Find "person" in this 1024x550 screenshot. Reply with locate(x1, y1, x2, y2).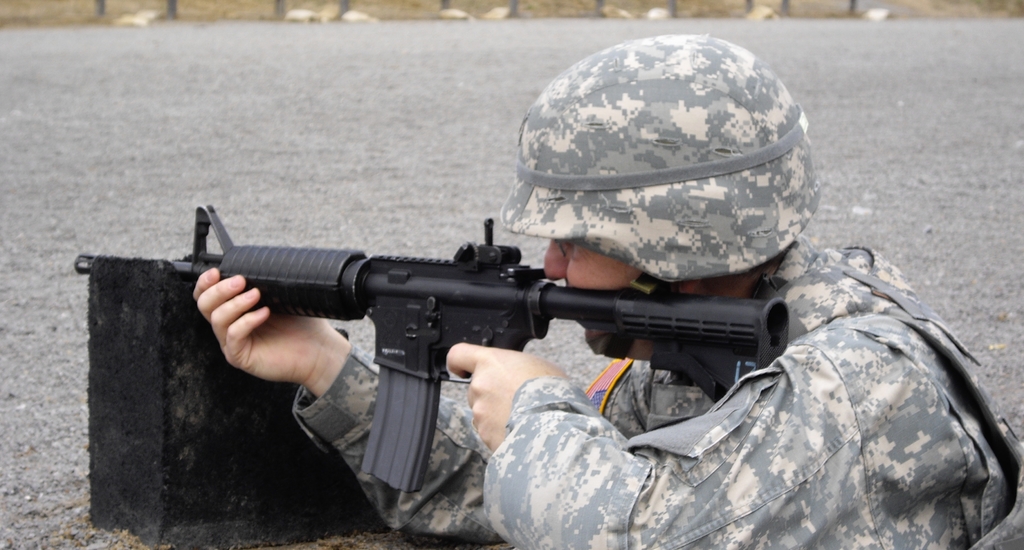
locate(192, 35, 1023, 549).
